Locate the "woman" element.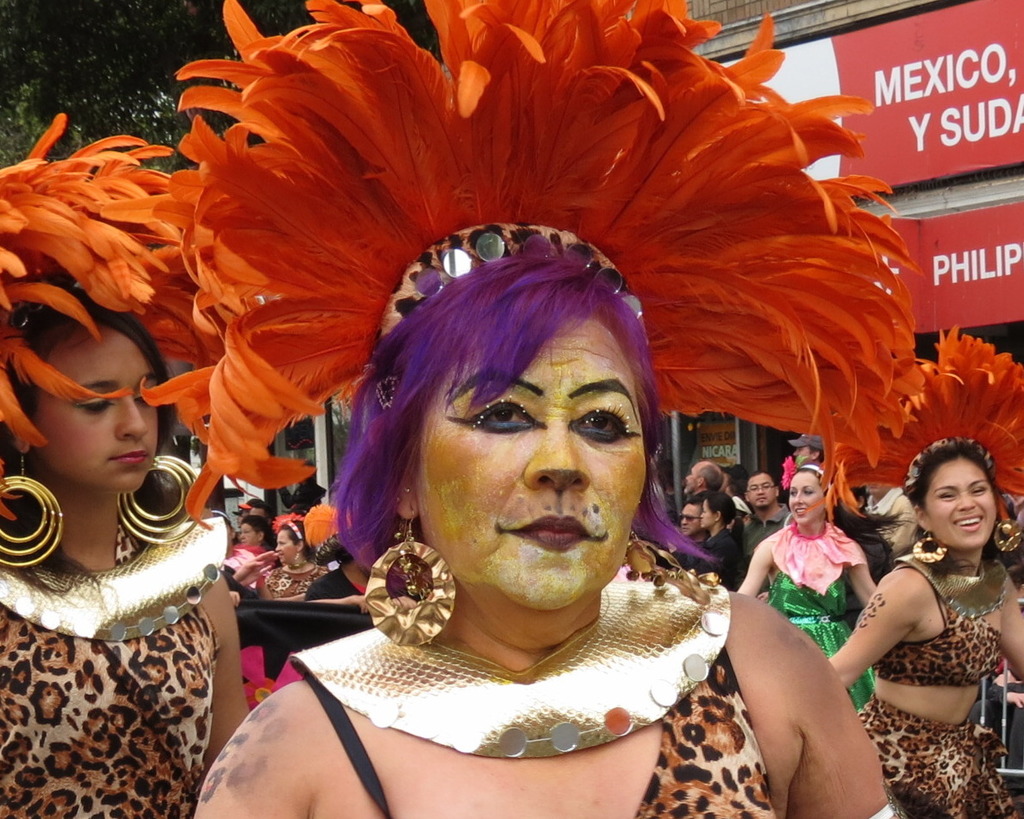
Element bbox: Rect(253, 512, 327, 600).
